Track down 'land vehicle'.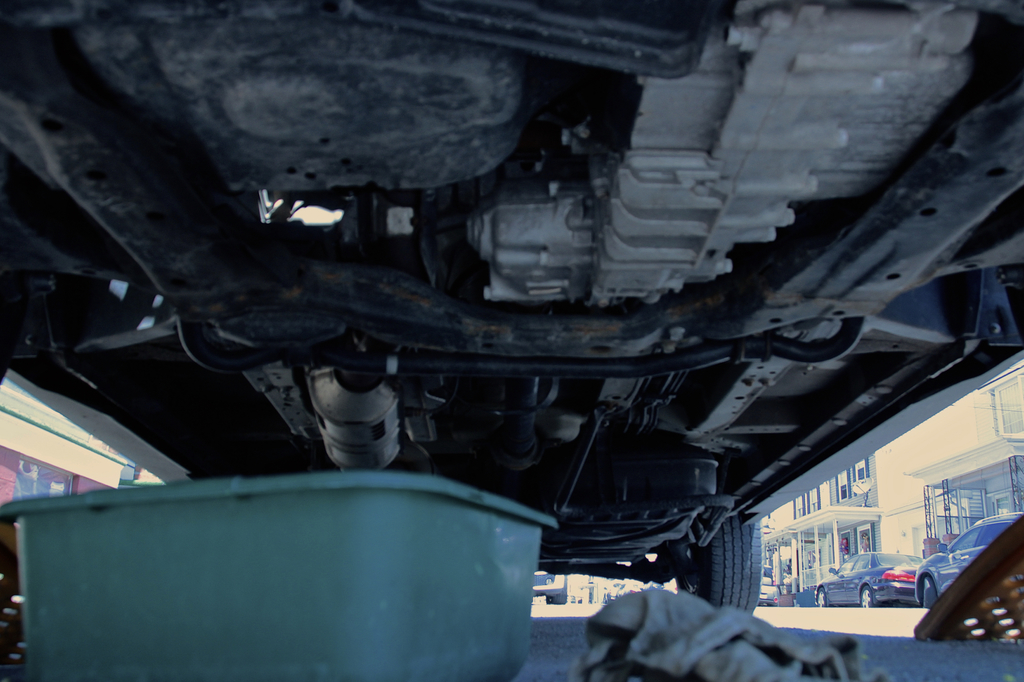
Tracked to [x1=814, y1=548, x2=926, y2=607].
